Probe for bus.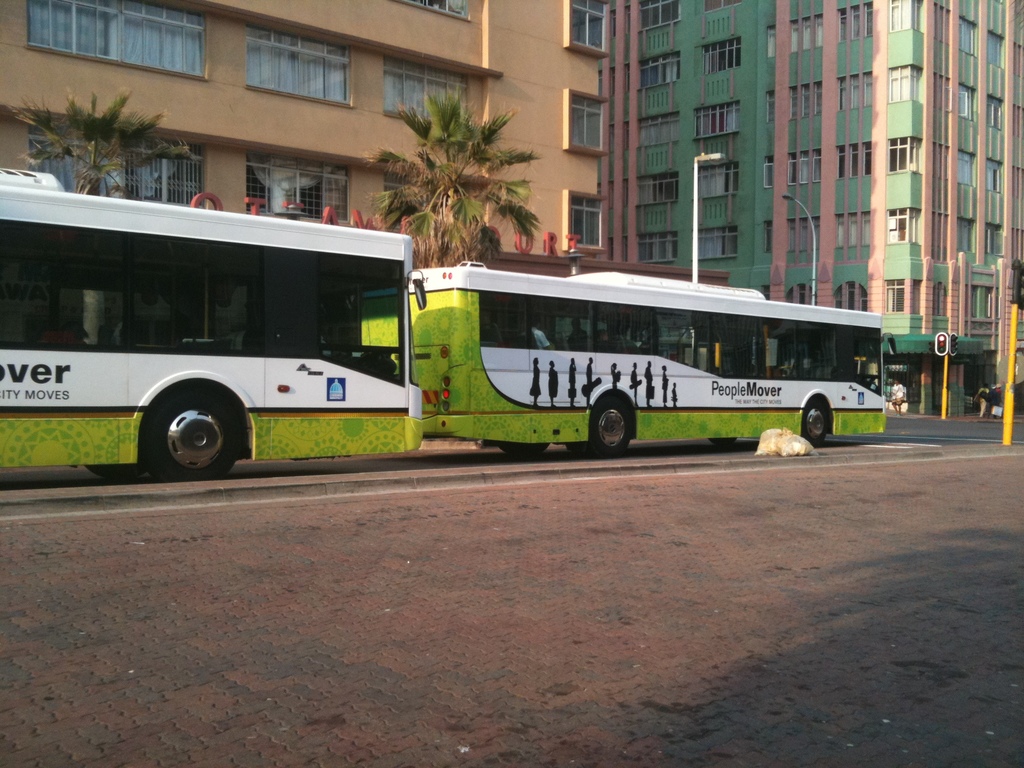
Probe result: 0, 170, 424, 479.
